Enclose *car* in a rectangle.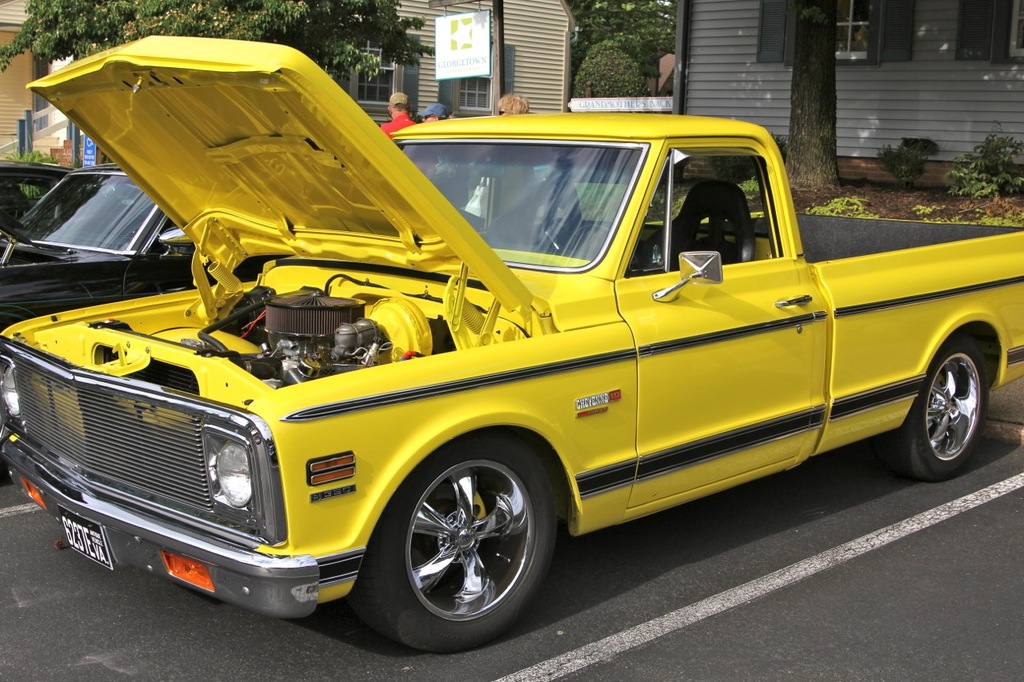
<box>0,165,227,323</box>.
